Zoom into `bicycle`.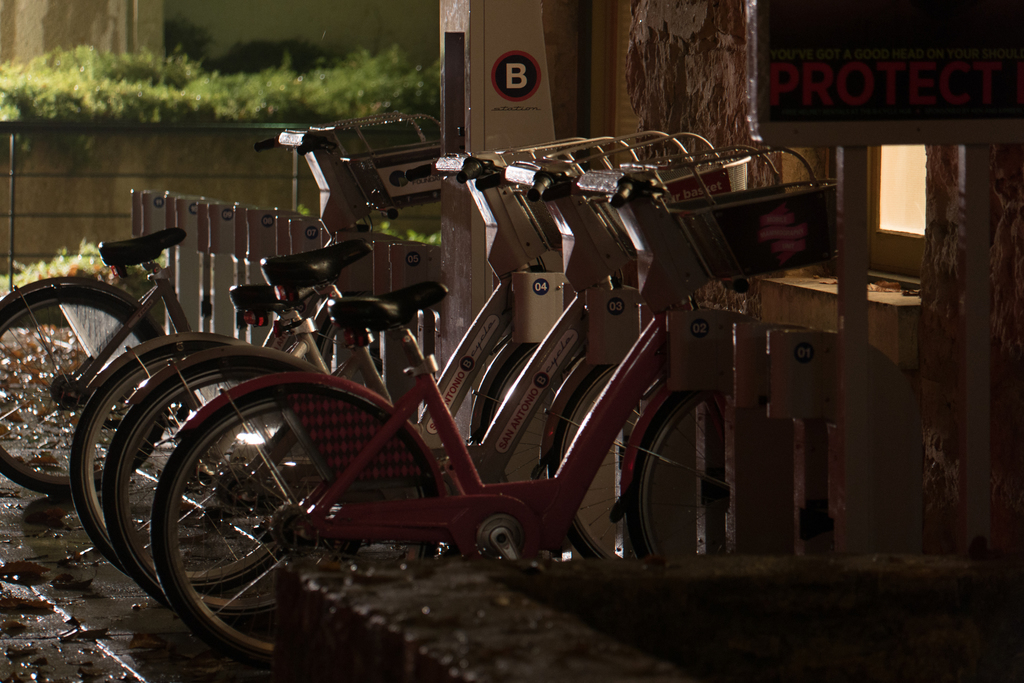
Zoom target: (left=102, top=129, right=724, bottom=641).
